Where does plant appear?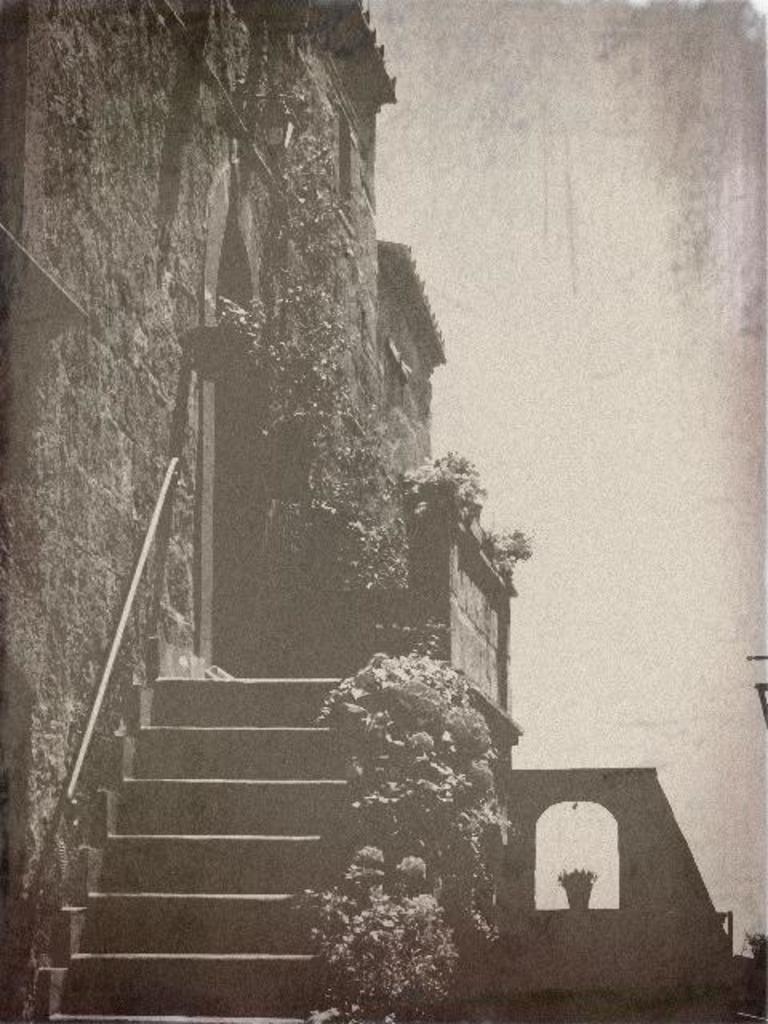
Appears at <region>285, 850, 462, 1022</region>.
